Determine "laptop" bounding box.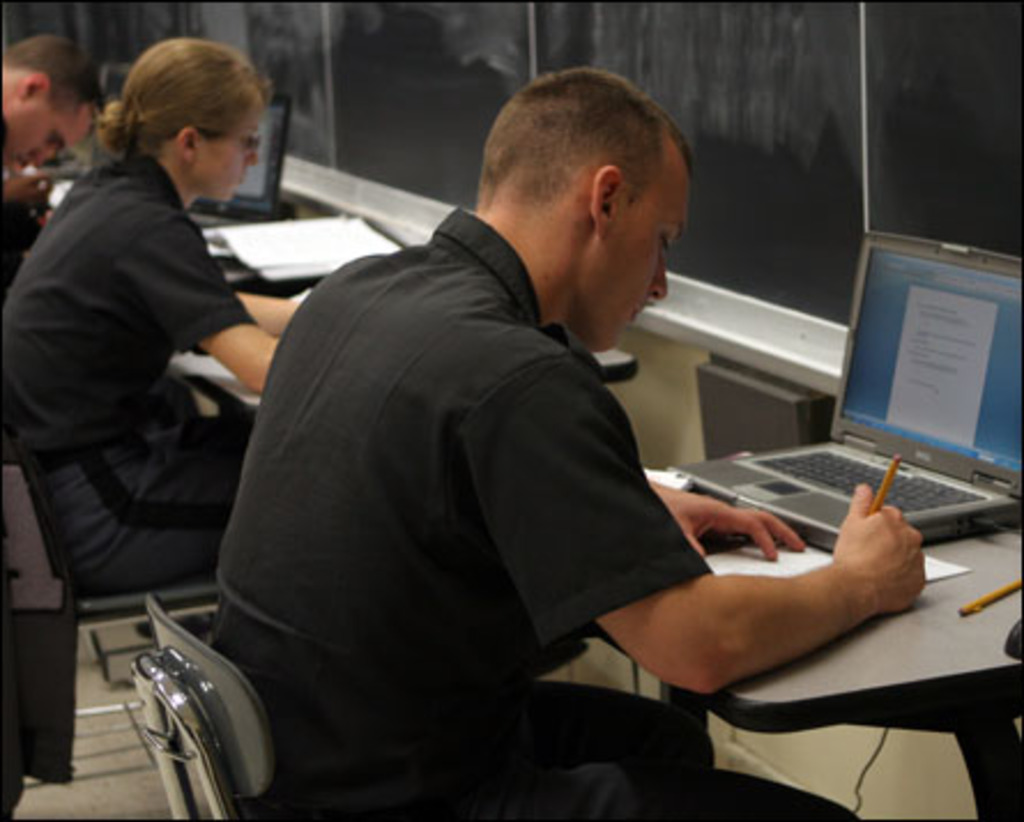
Determined: l=189, t=94, r=290, b=230.
